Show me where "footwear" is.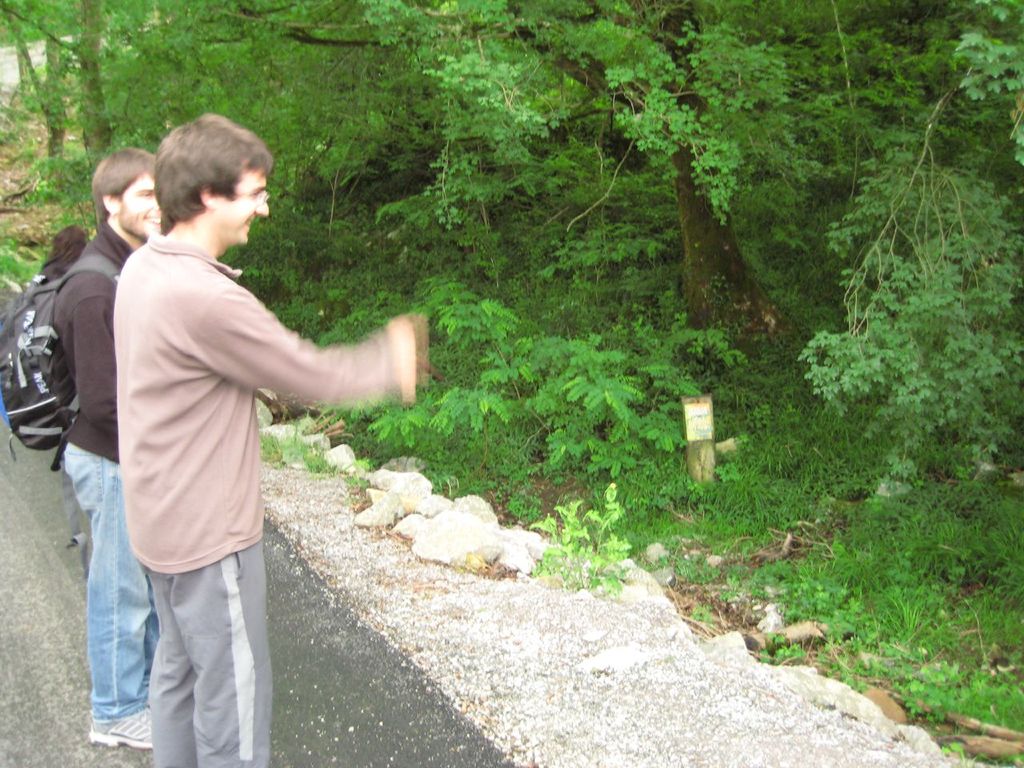
"footwear" is at 94, 709, 154, 744.
